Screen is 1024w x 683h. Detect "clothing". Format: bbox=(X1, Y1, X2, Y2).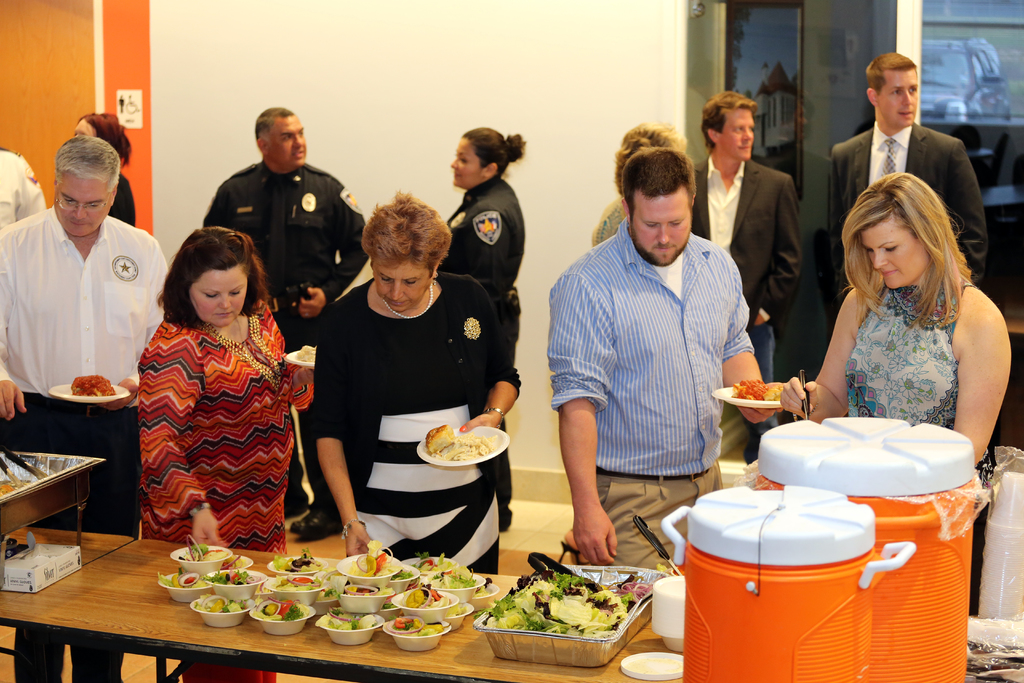
bbox=(544, 226, 756, 566).
